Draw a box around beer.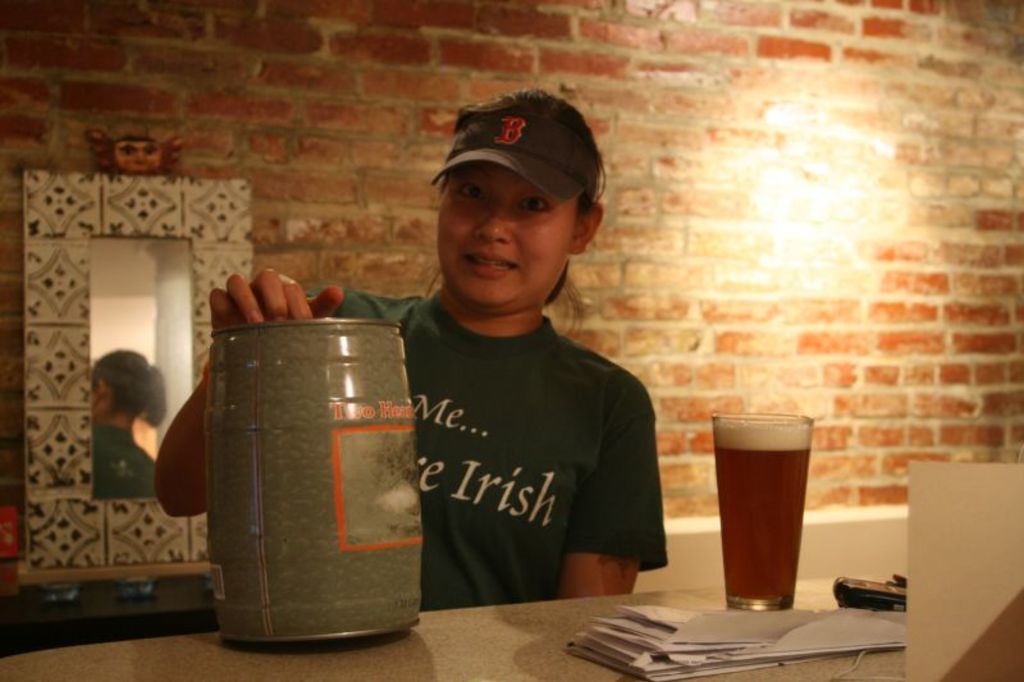
x1=708 y1=412 x2=819 y2=619.
